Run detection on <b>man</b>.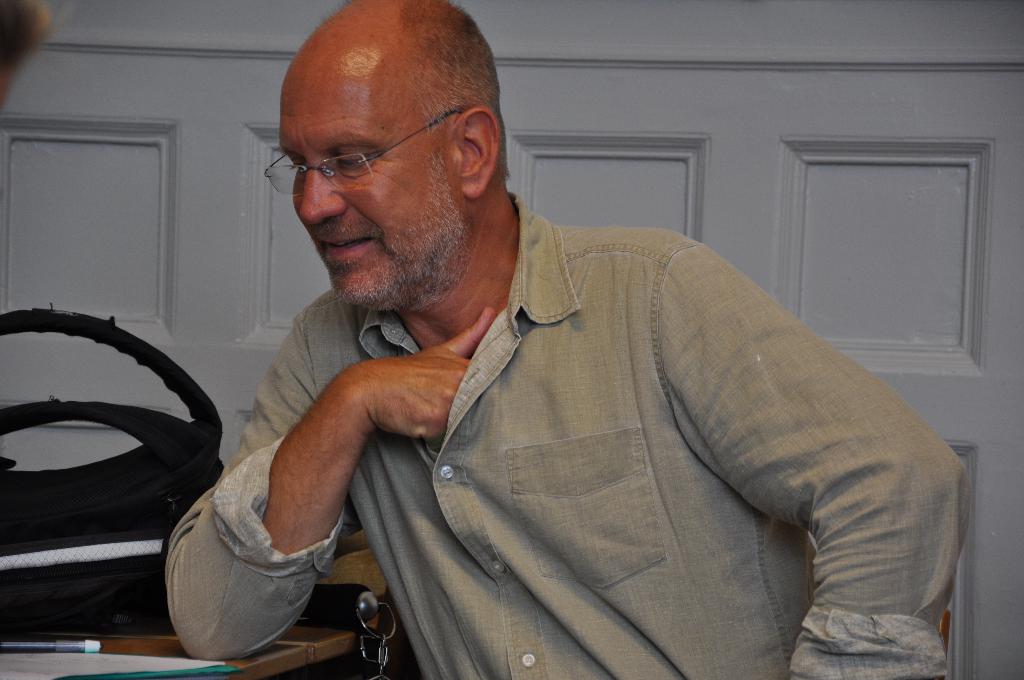
Result: 141,26,941,663.
